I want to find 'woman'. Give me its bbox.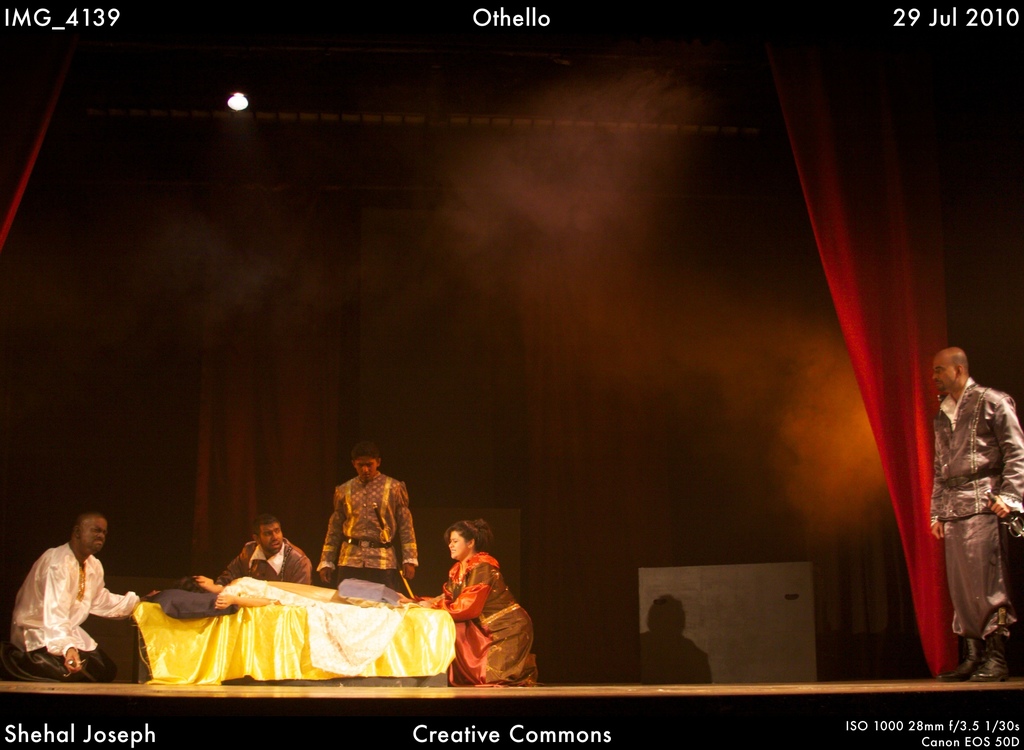
bbox(178, 575, 446, 612).
